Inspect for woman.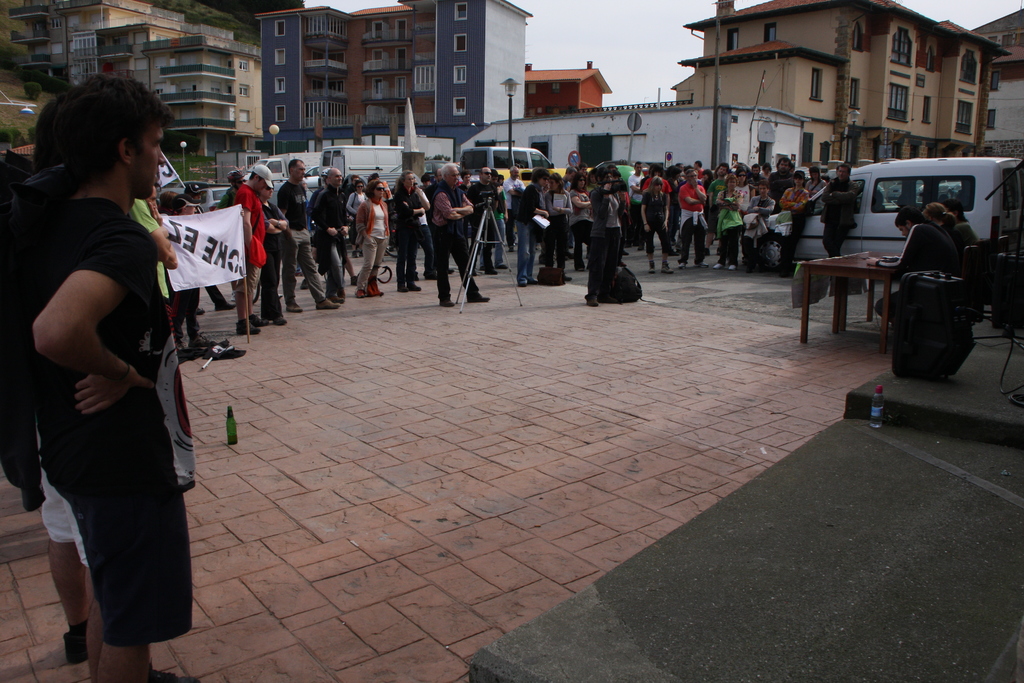
Inspection: box=[778, 169, 811, 276].
